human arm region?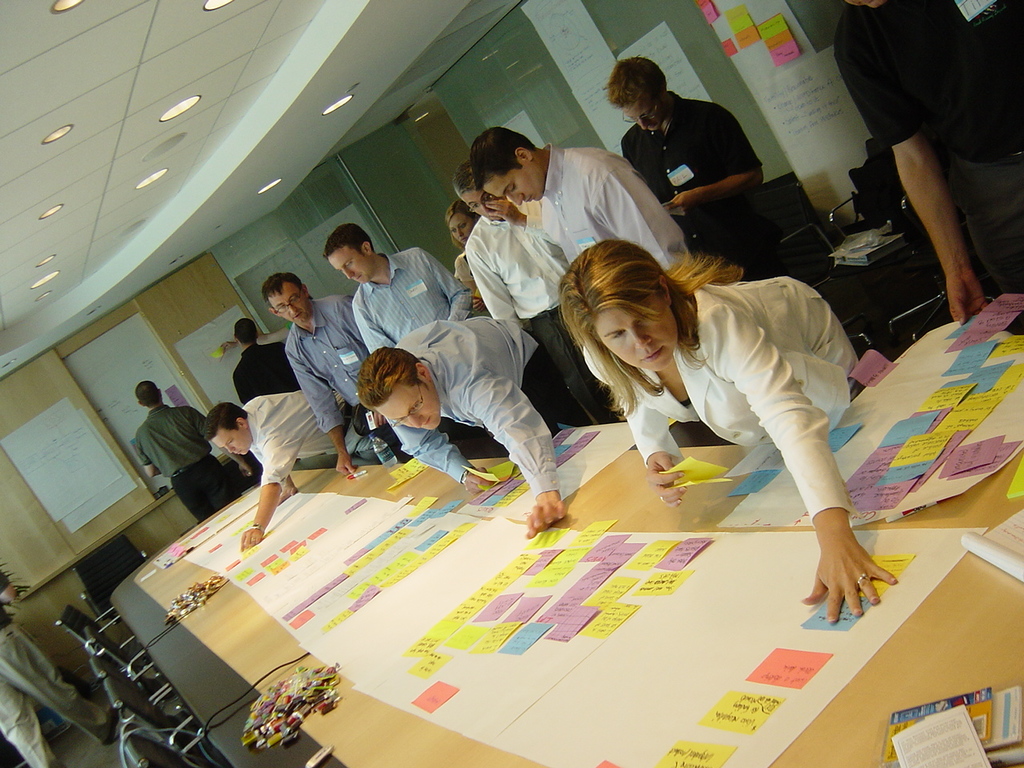
842/38/992/327
